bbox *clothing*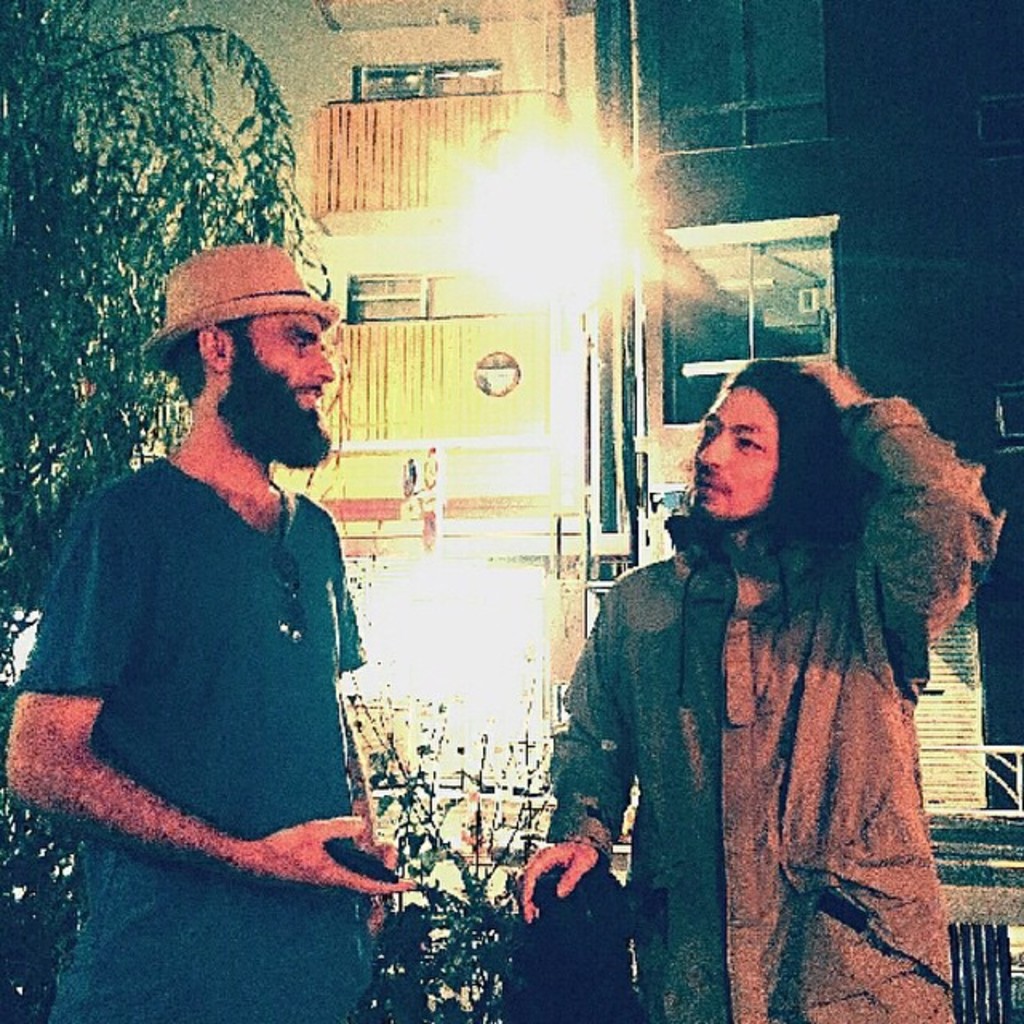
x1=14 y1=448 x2=392 y2=1022
